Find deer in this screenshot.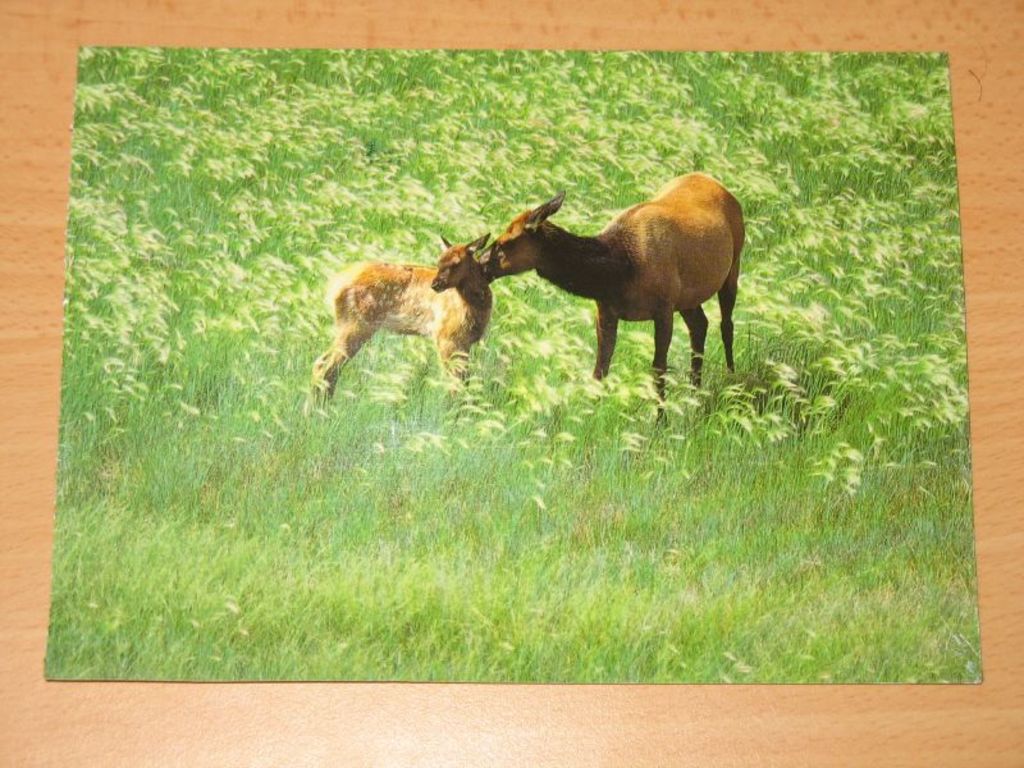
The bounding box for deer is box=[315, 229, 495, 407].
